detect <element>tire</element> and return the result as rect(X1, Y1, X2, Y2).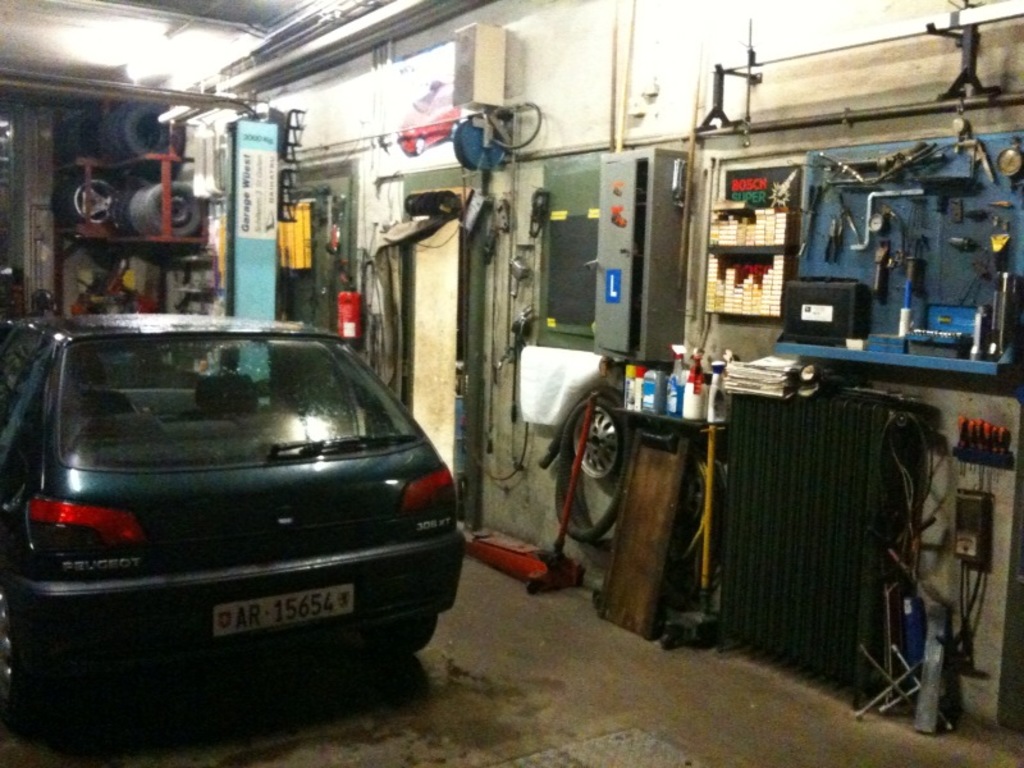
rect(122, 104, 170, 154).
